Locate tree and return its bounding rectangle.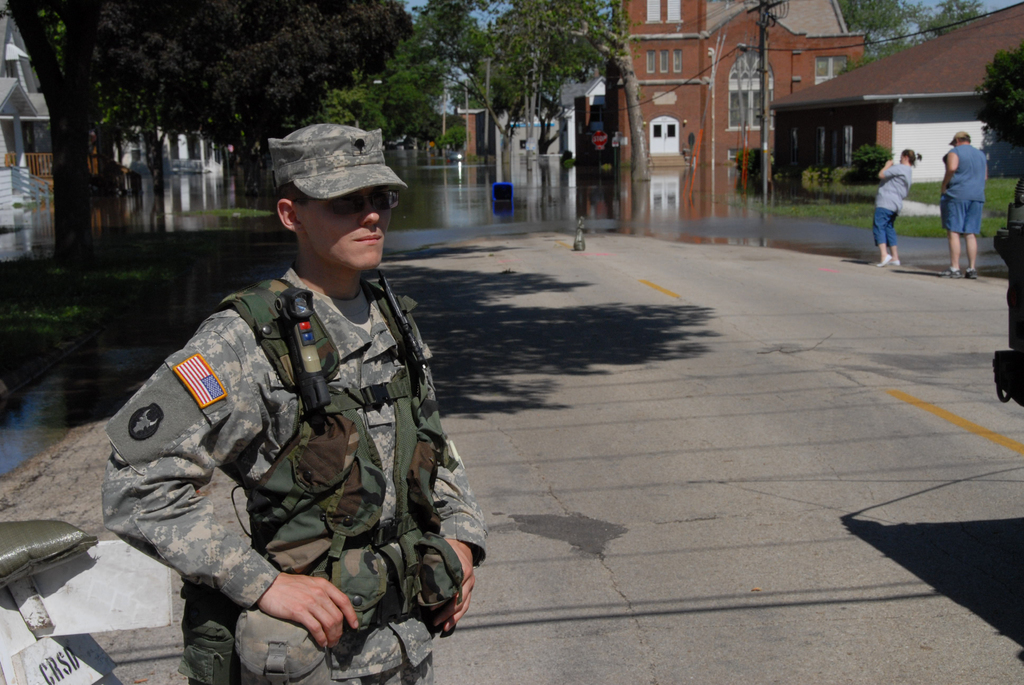
[486,0,634,152].
